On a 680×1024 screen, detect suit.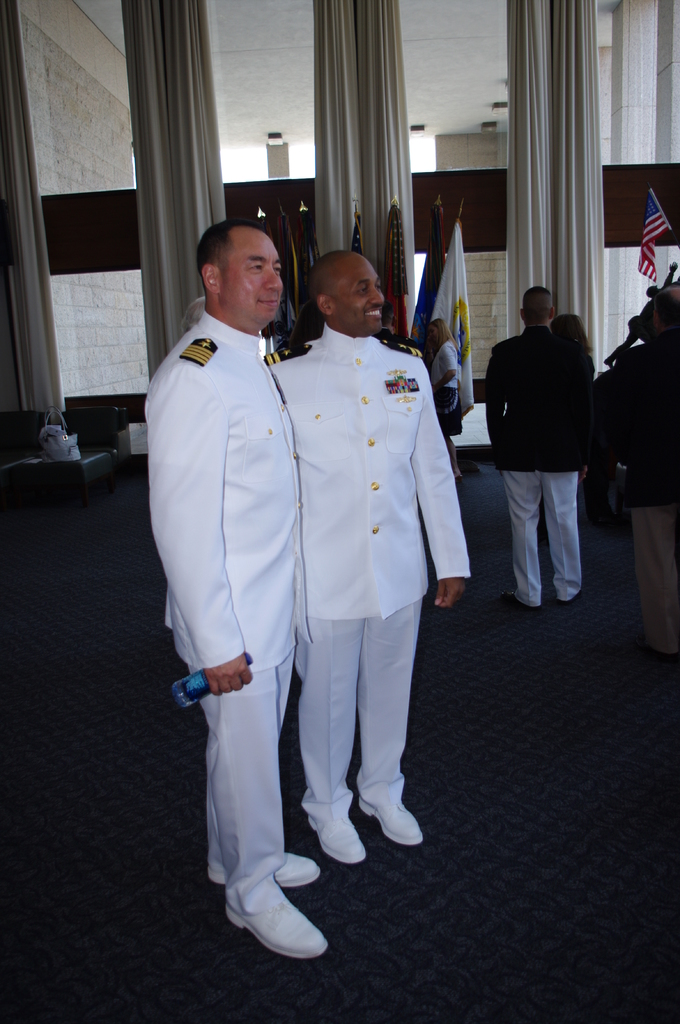
locate(486, 328, 587, 466).
